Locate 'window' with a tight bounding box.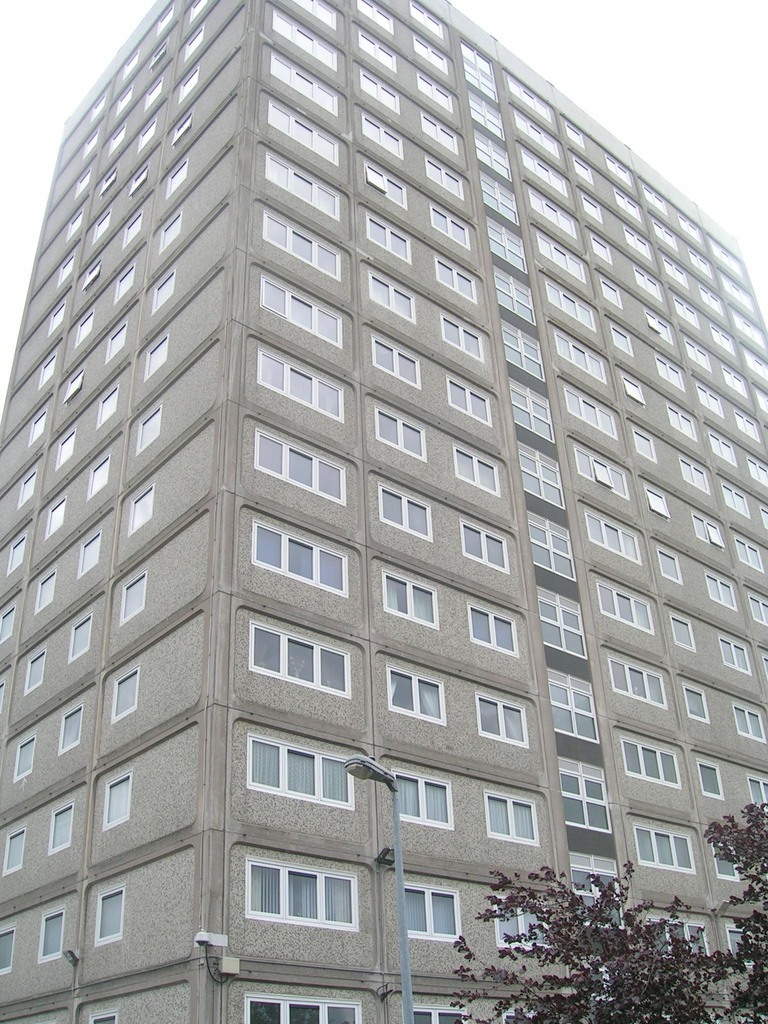
region(503, 70, 550, 113).
